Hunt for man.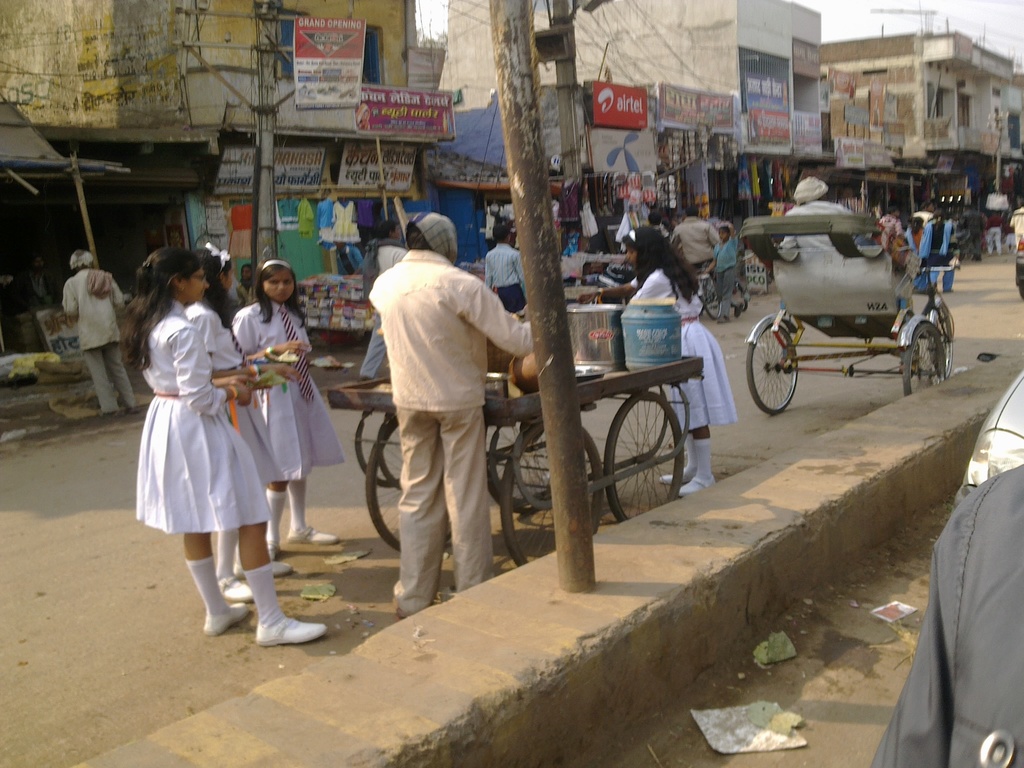
Hunted down at (648, 211, 671, 241).
